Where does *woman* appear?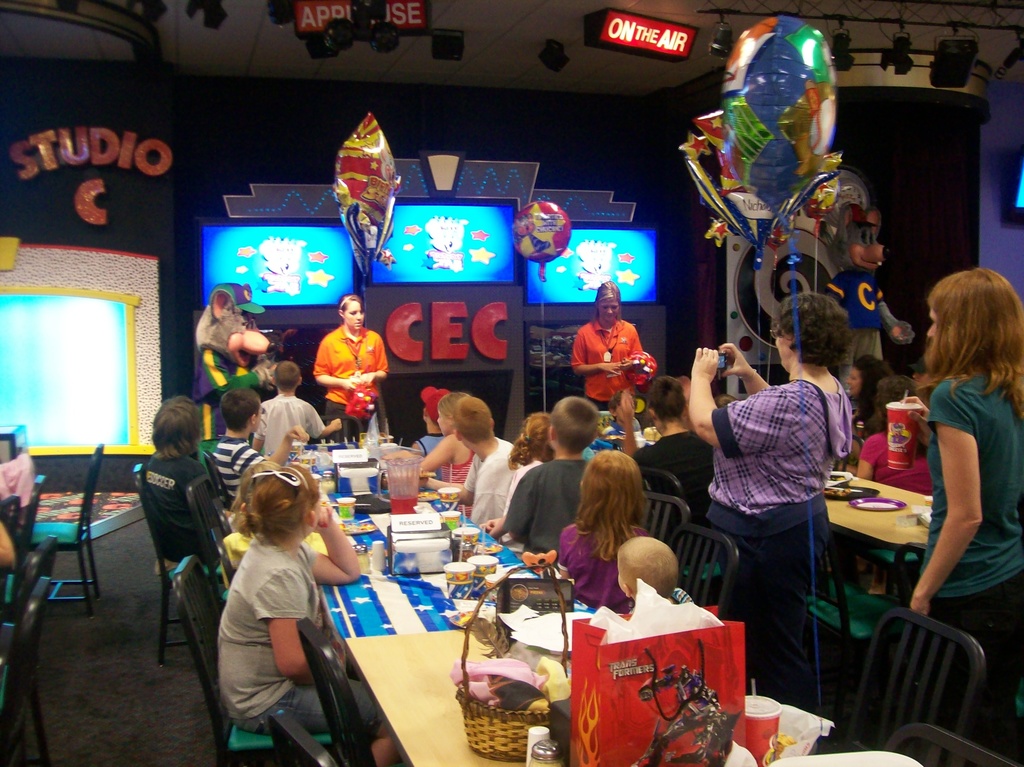
Appears at (x1=689, y1=291, x2=858, y2=715).
